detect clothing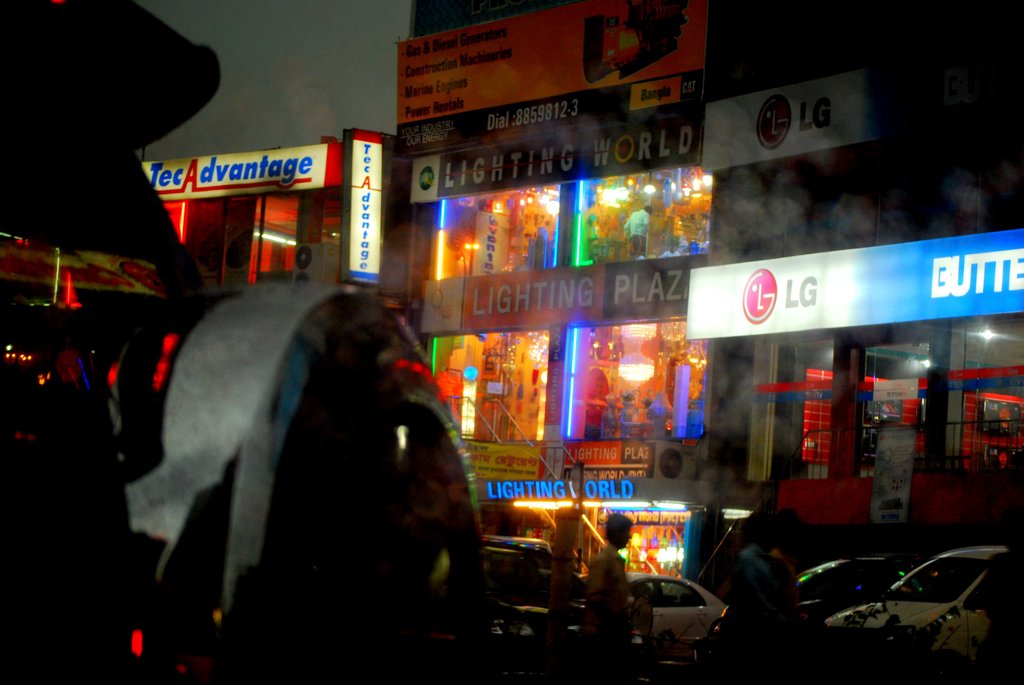
{"left": 623, "top": 210, "right": 648, "bottom": 254}
